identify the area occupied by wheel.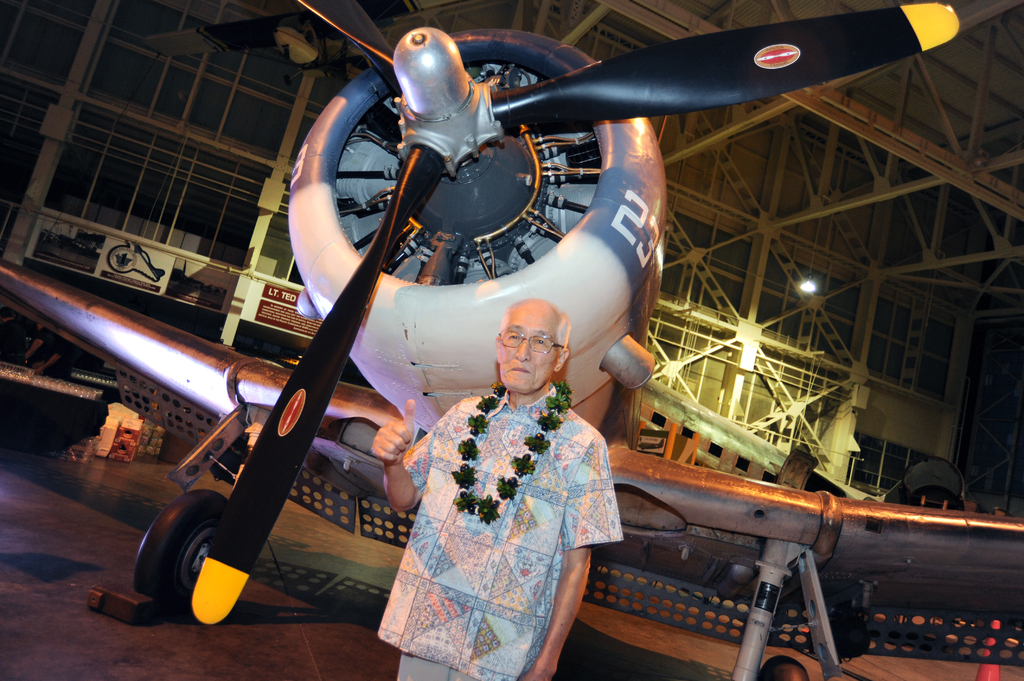
Area: {"left": 755, "top": 651, "right": 810, "bottom": 680}.
